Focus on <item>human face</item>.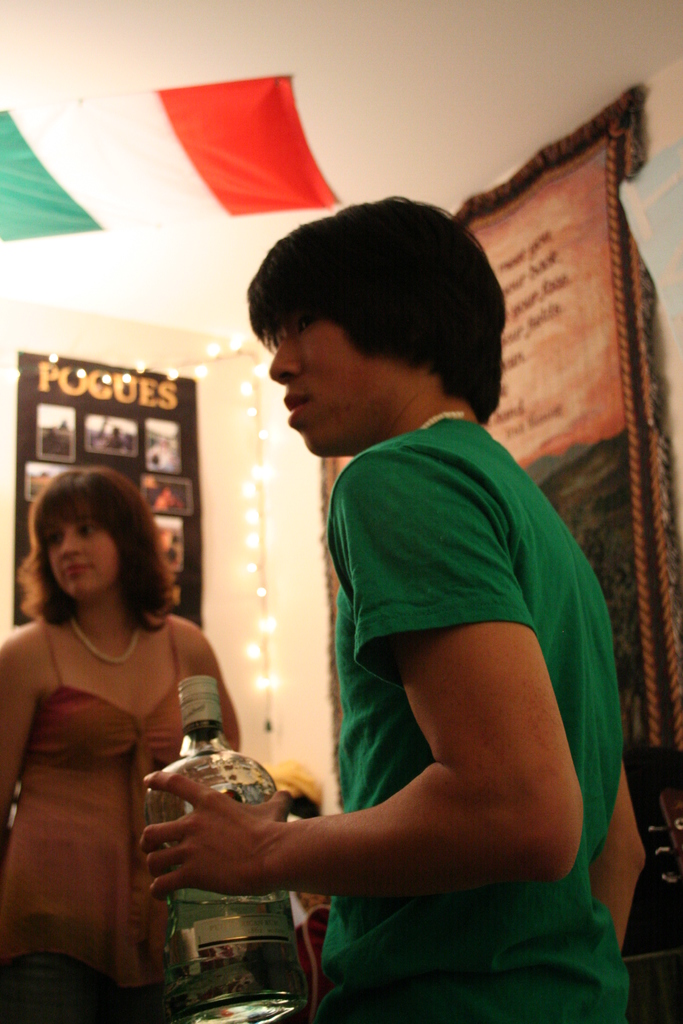
Focused at 50, 512, 115, 603.
